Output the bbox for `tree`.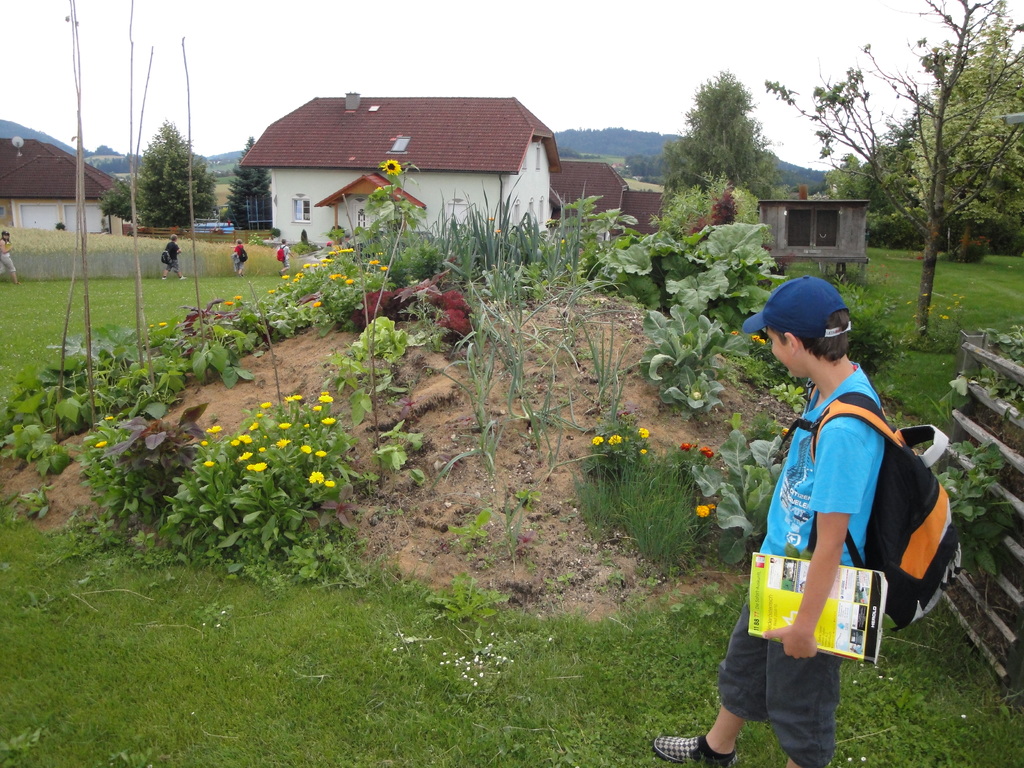
bbox=[118, 384, 304, 555].
